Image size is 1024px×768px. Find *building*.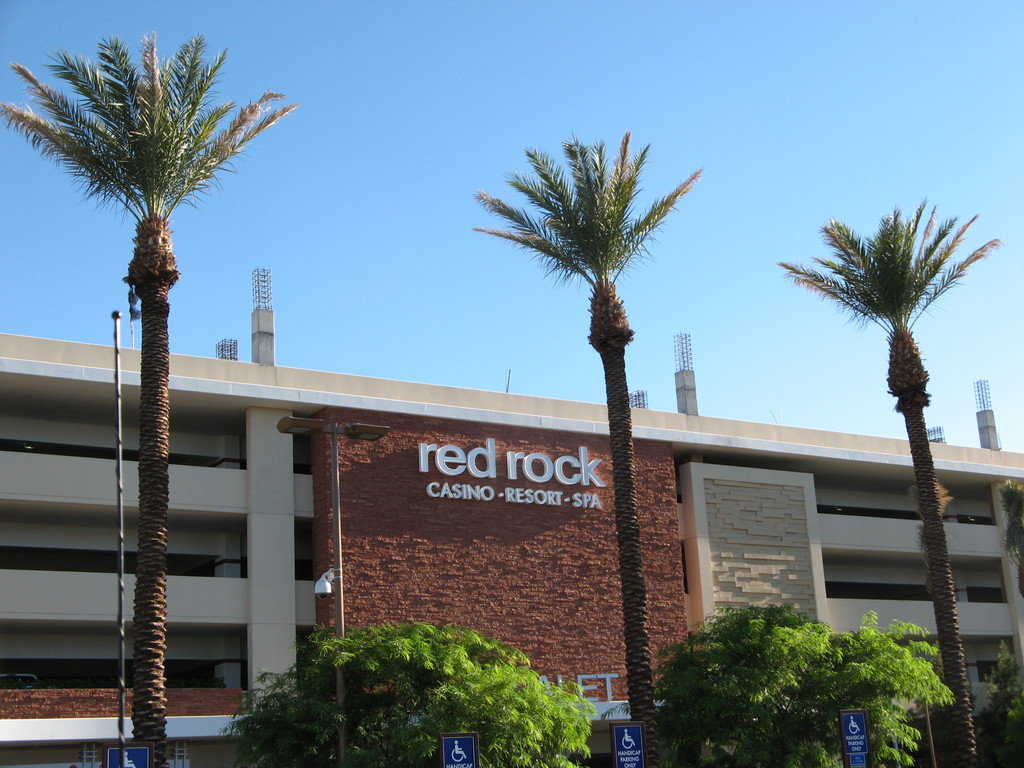
select_region(0, 268, 1023, 767).
